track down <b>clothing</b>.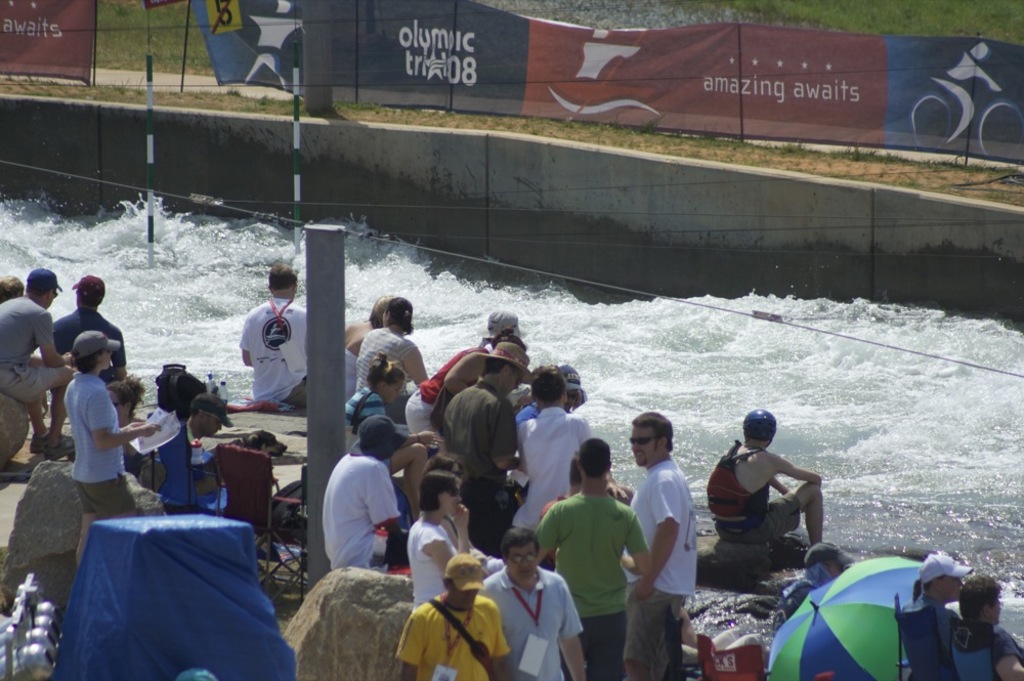
Tracked to 475,557,589,680.
